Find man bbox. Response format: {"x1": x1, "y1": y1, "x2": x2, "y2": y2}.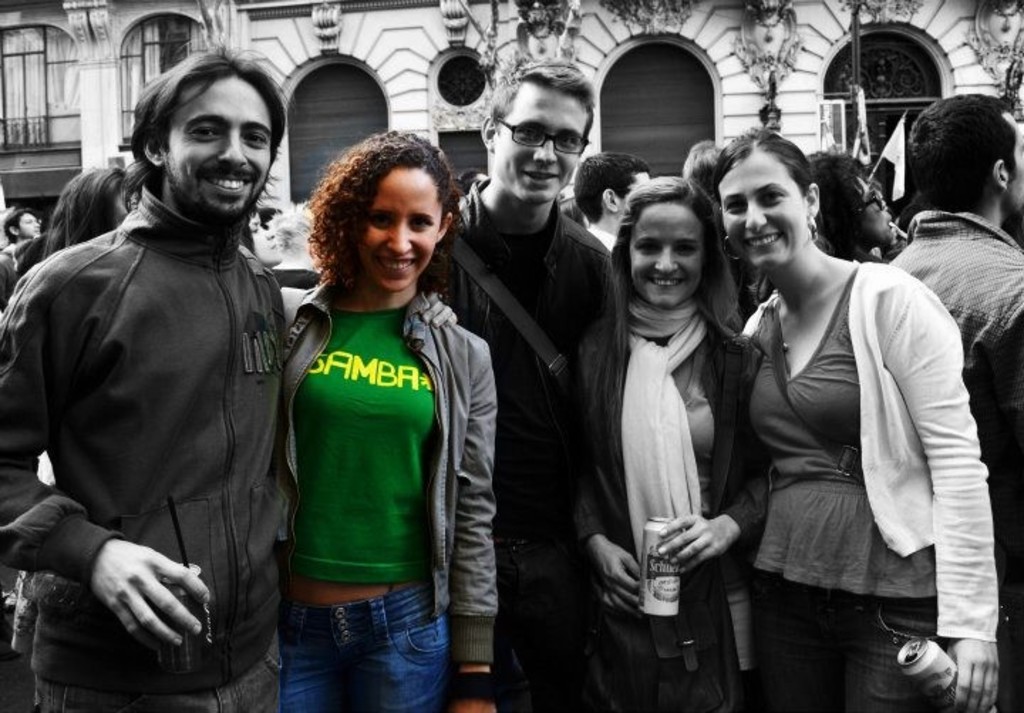
{"x1": 414, "y1": 56, "x2": 620, "y2": 712}.
